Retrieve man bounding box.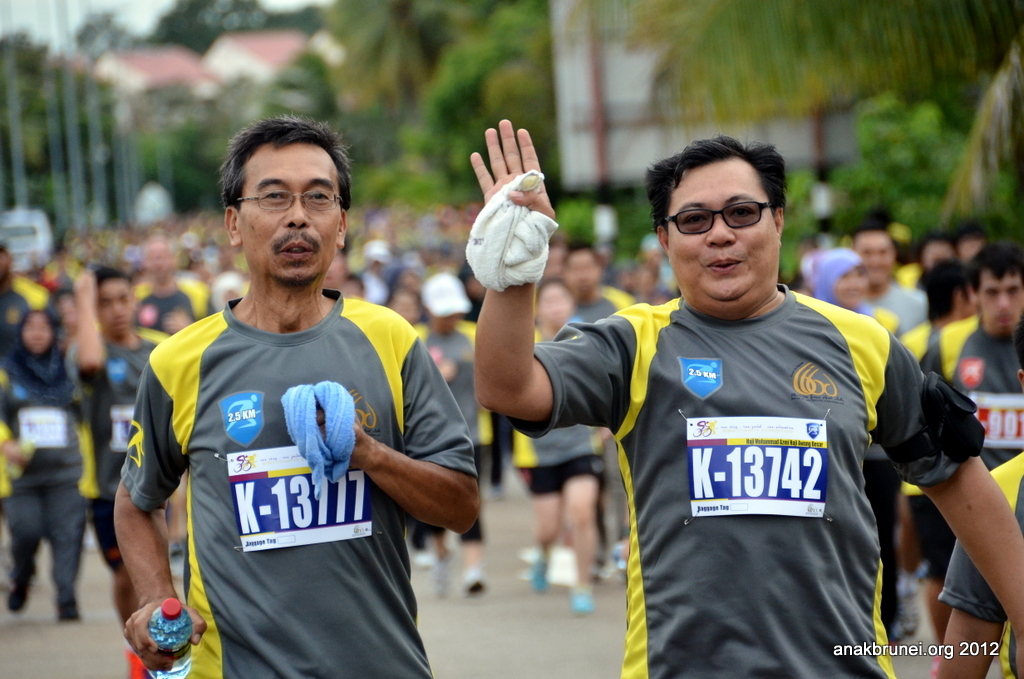
Bounding box: box(853, 223, 933, 640).
